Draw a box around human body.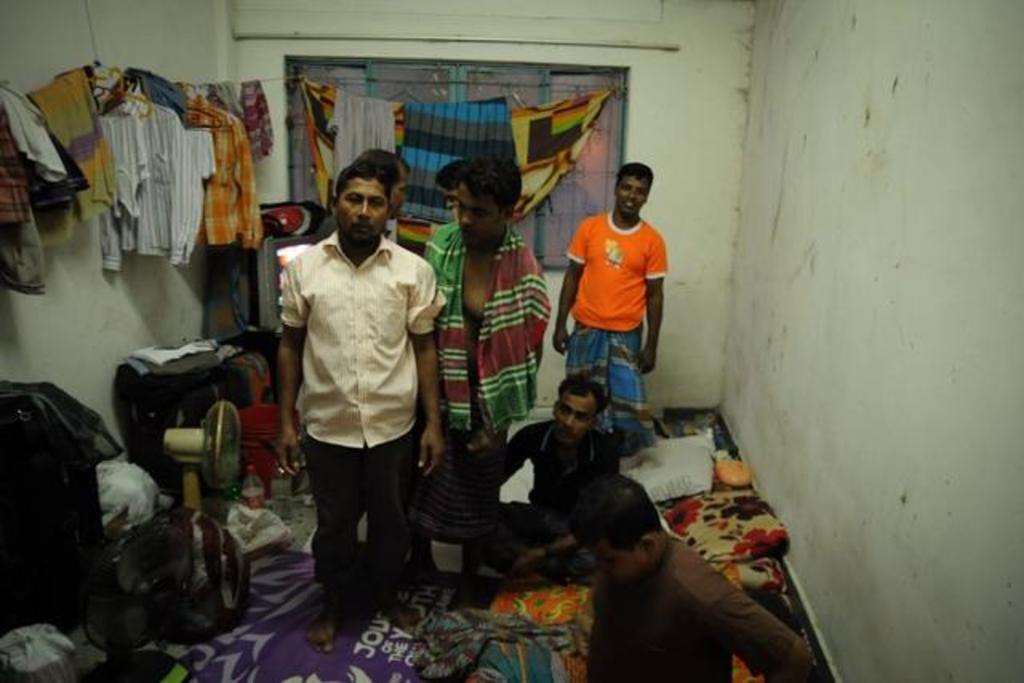
box(464, 377, 616, 598).
